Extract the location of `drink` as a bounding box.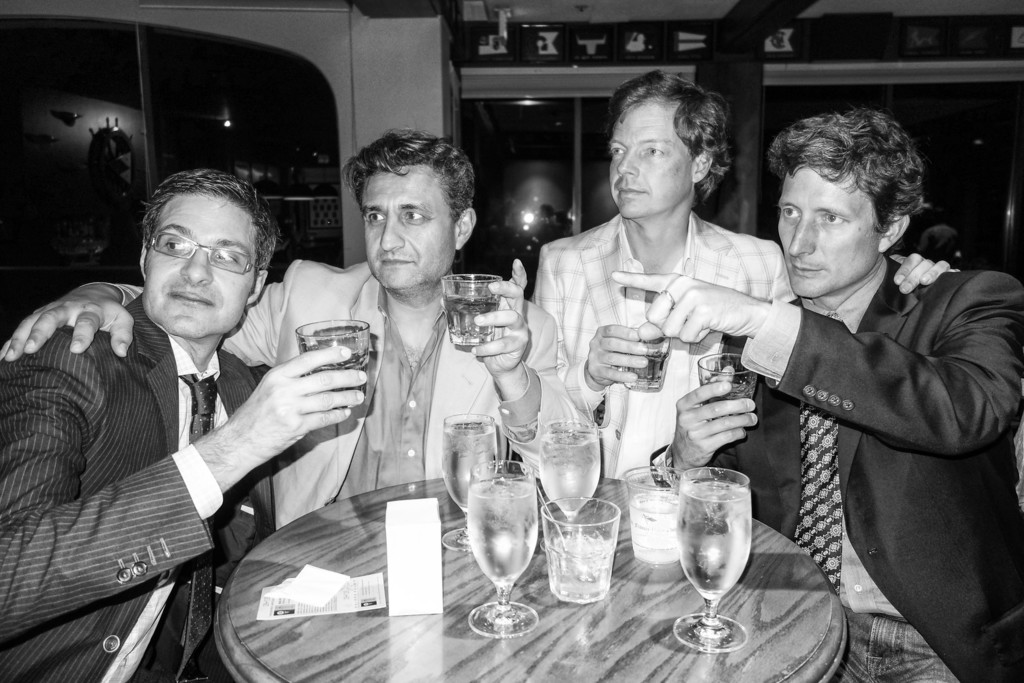
[313,352,364,397].
